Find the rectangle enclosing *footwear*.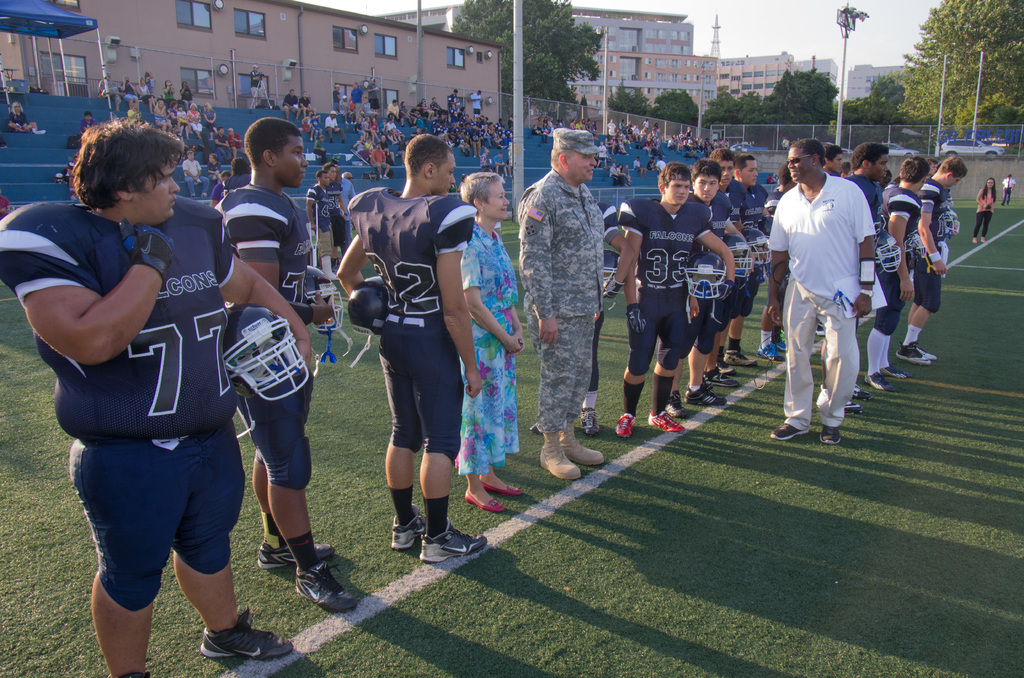
region(392, 506, 432, 549).
